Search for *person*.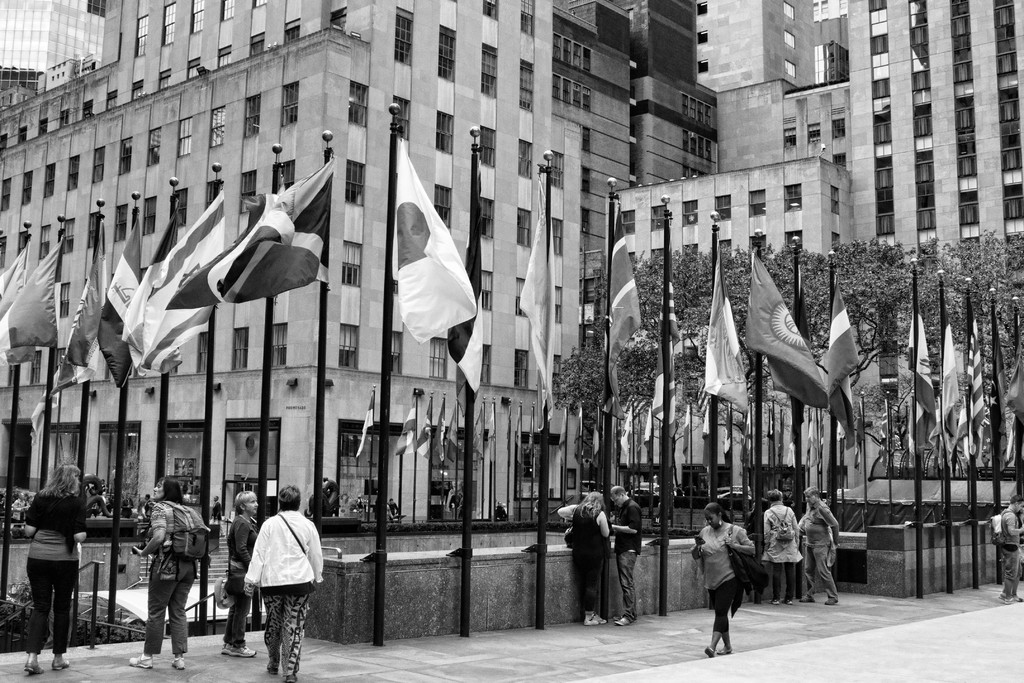
Found at (x1=121, y1=490, x2=131, y2=520).
